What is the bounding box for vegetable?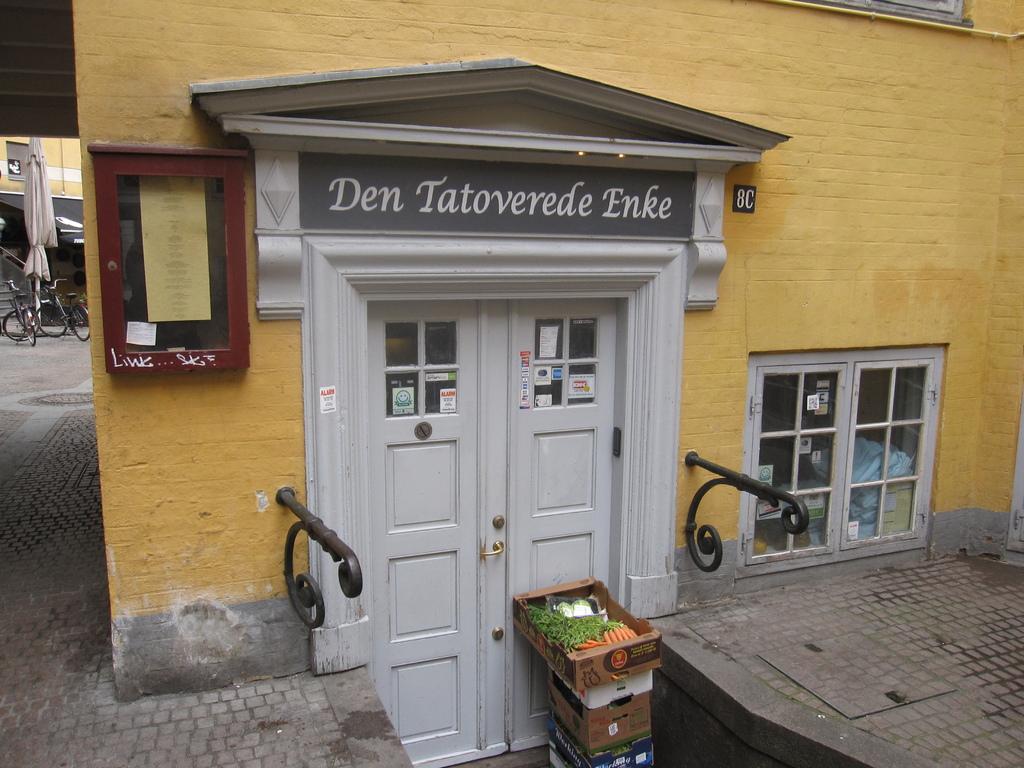
Rect(558, 605, 598, 618).
